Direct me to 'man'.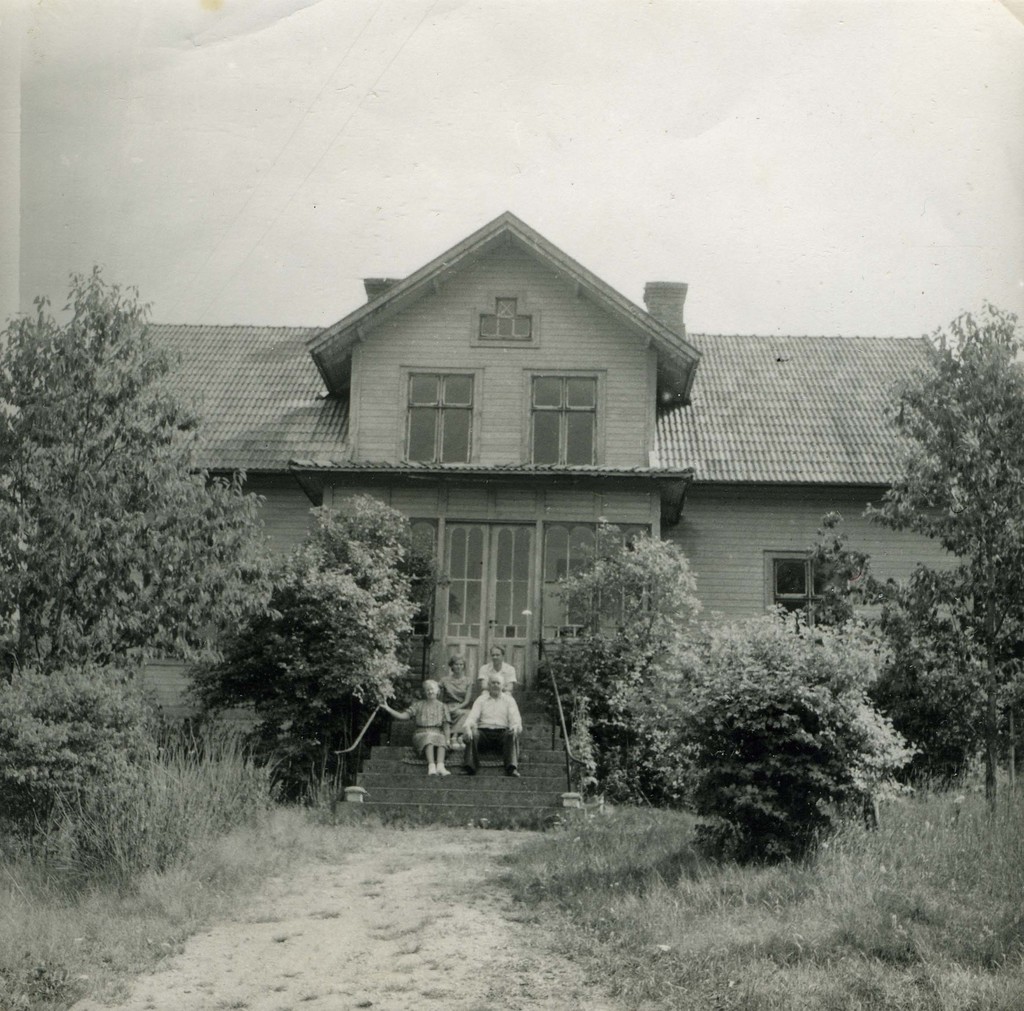
Direction: [left=462, top=667, right=514, bottom=782].
